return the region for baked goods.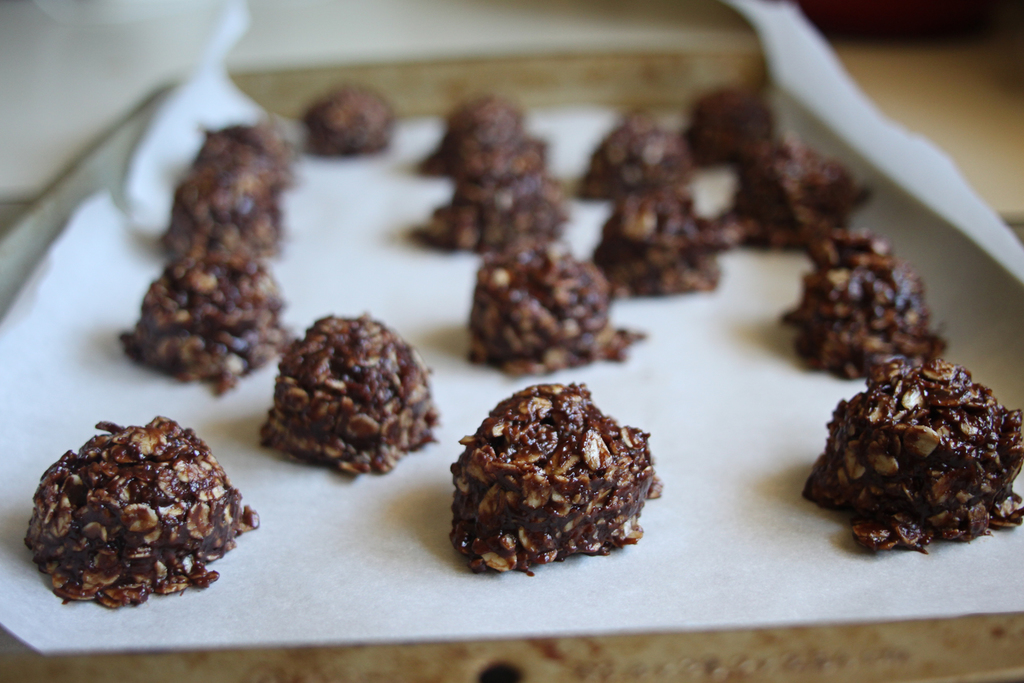
rect(720, 131, 870, 252).
